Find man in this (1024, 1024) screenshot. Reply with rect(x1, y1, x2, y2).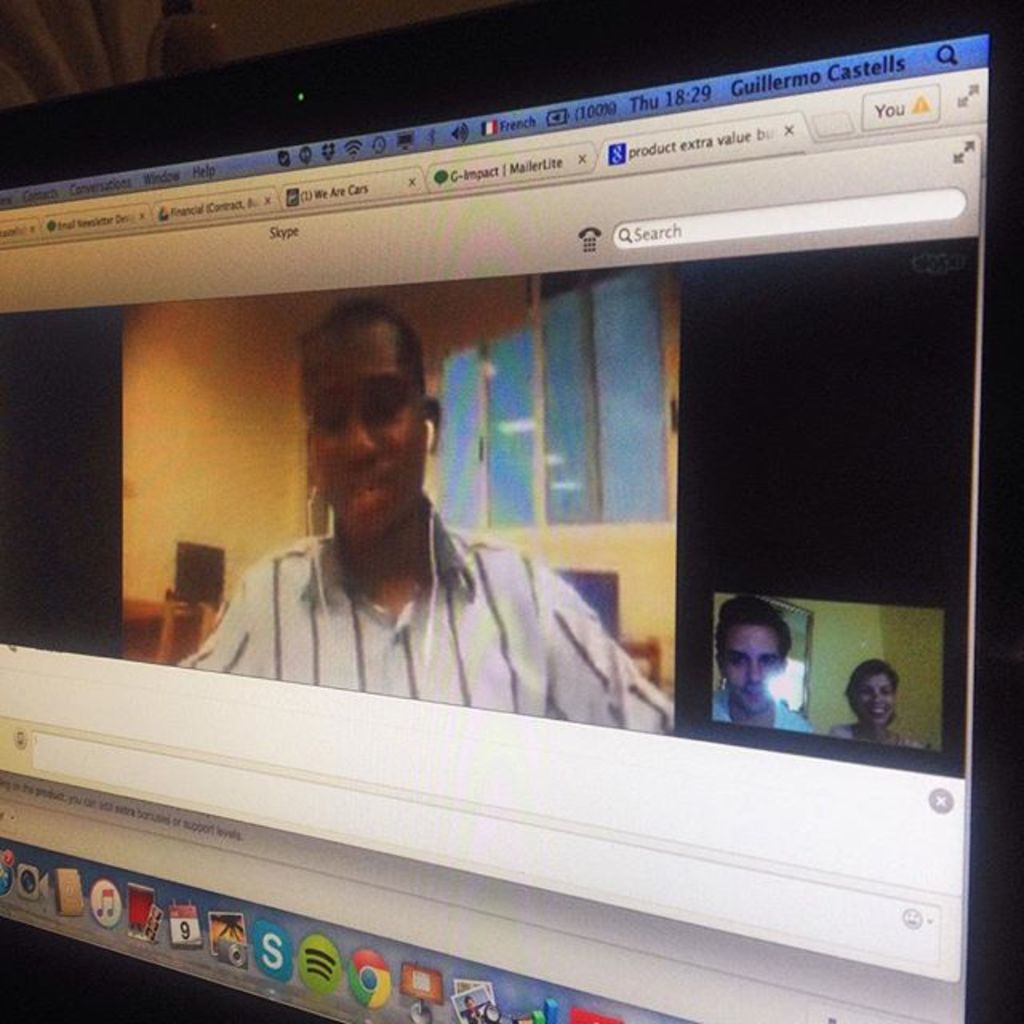
rect(162, 307, 674, 734).
